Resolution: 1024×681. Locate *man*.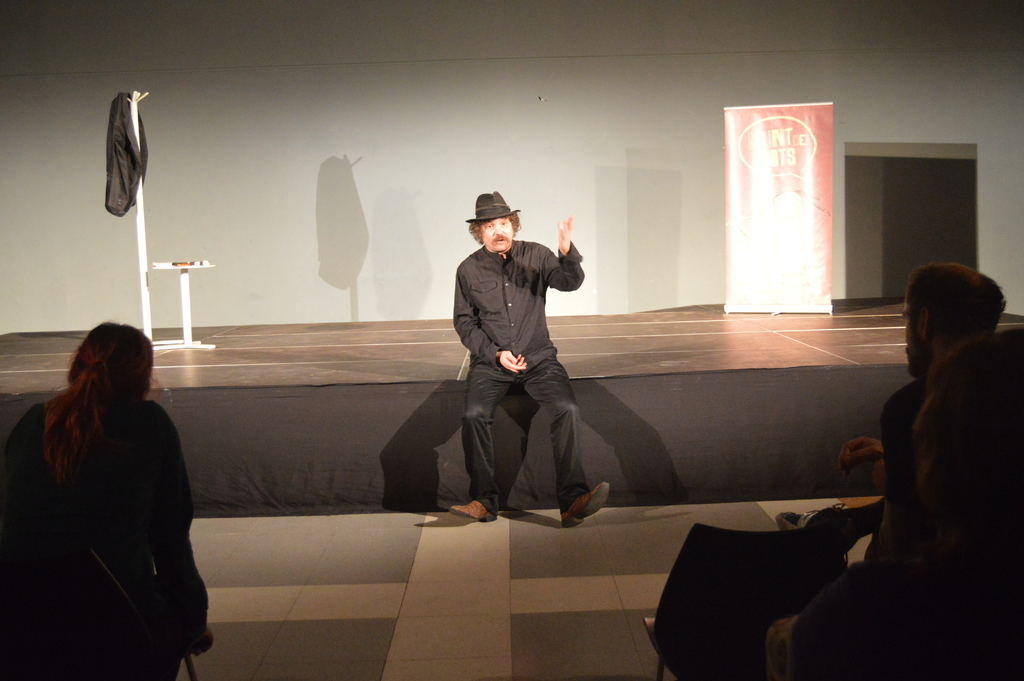
414,189,609,528.
